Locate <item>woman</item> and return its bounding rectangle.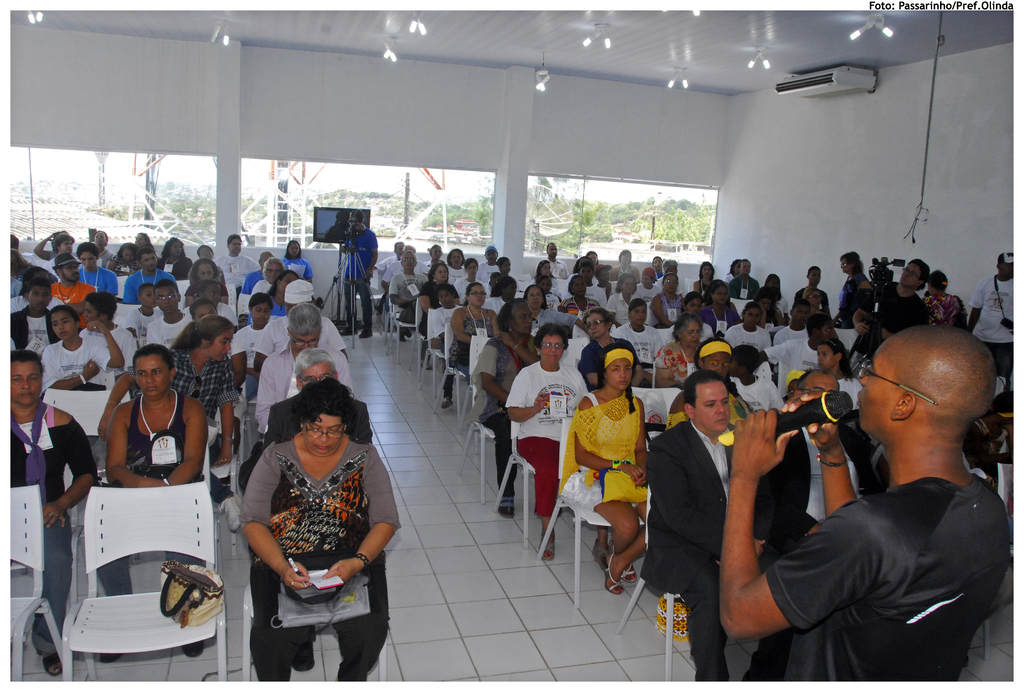
l=652, t=312, r=700, b=389.
